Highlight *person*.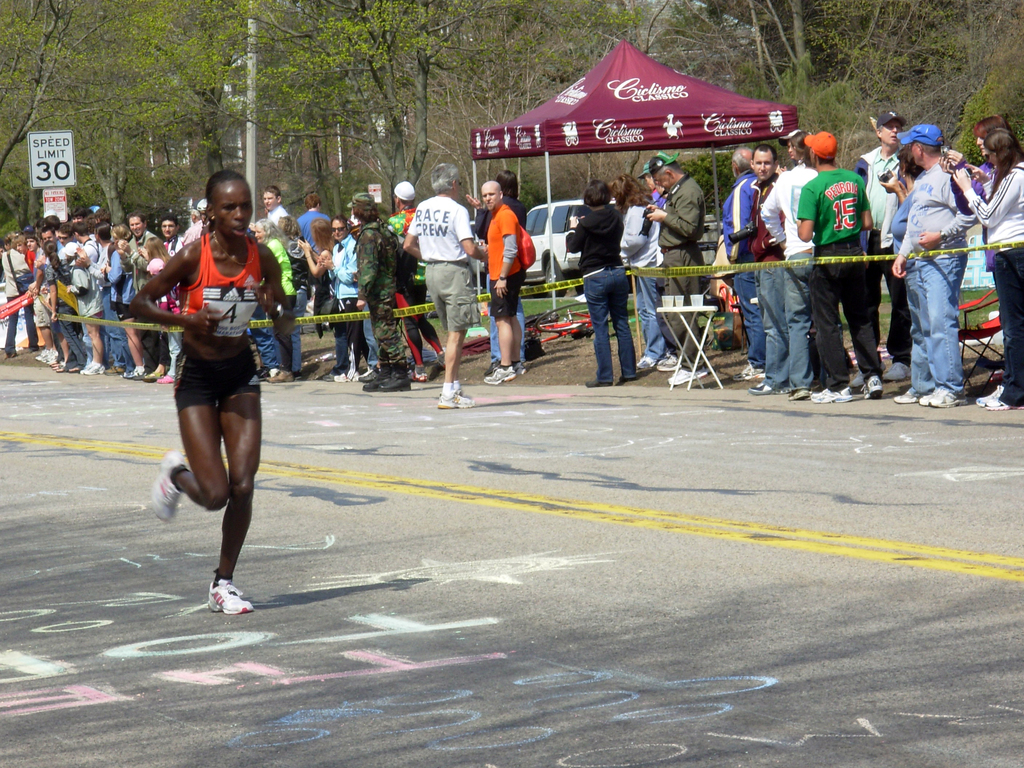
Highlighted region: <region>889, 121, 973, 388</region>.
